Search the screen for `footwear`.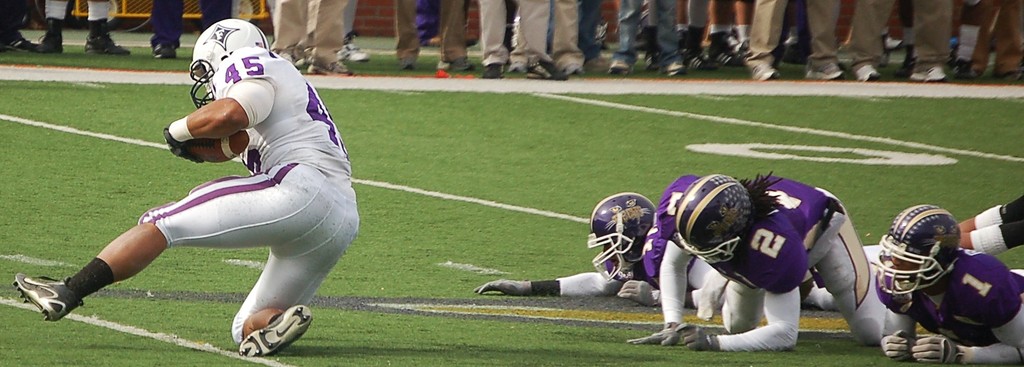
Found at 440 60 471 72.
